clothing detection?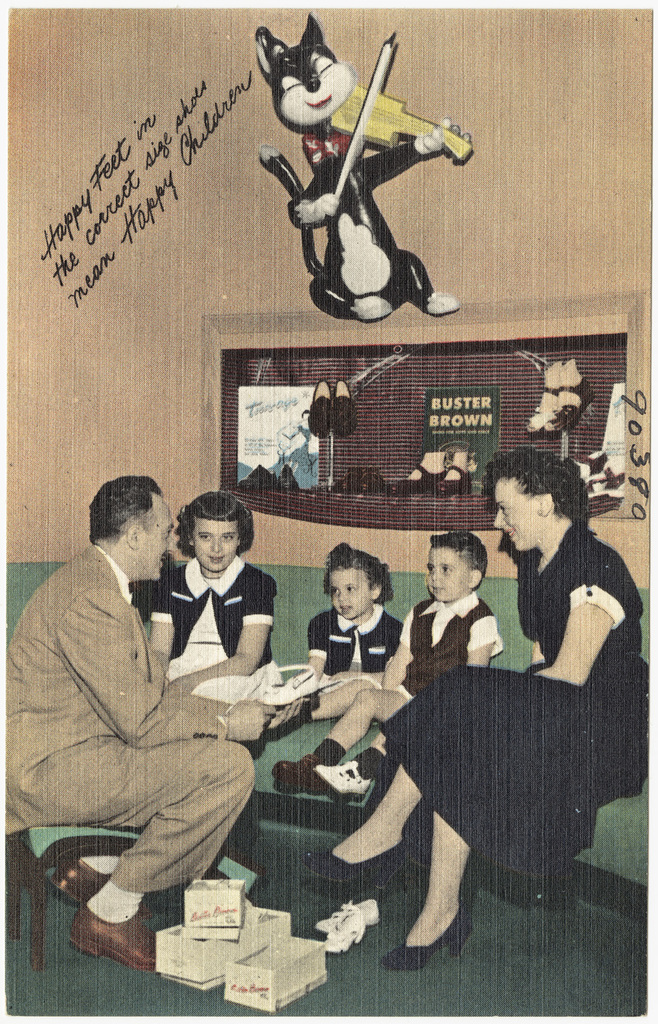
375, 526, 652, 868
